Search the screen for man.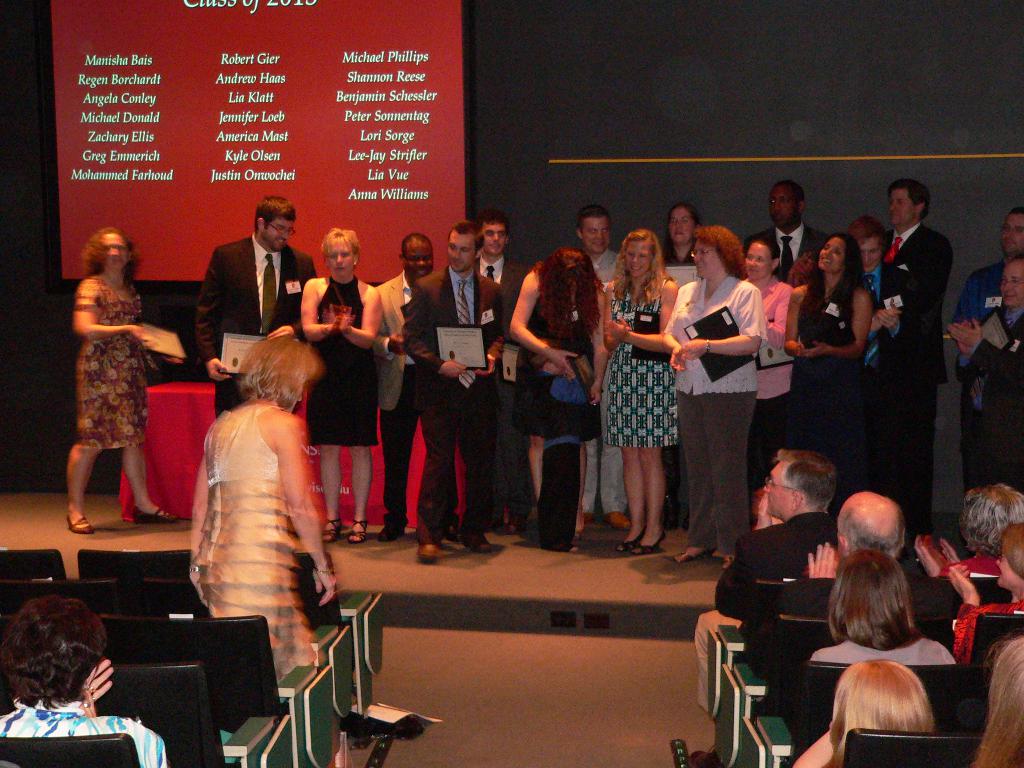
Found at [left=739, top=179, right=831, bottom=285].
